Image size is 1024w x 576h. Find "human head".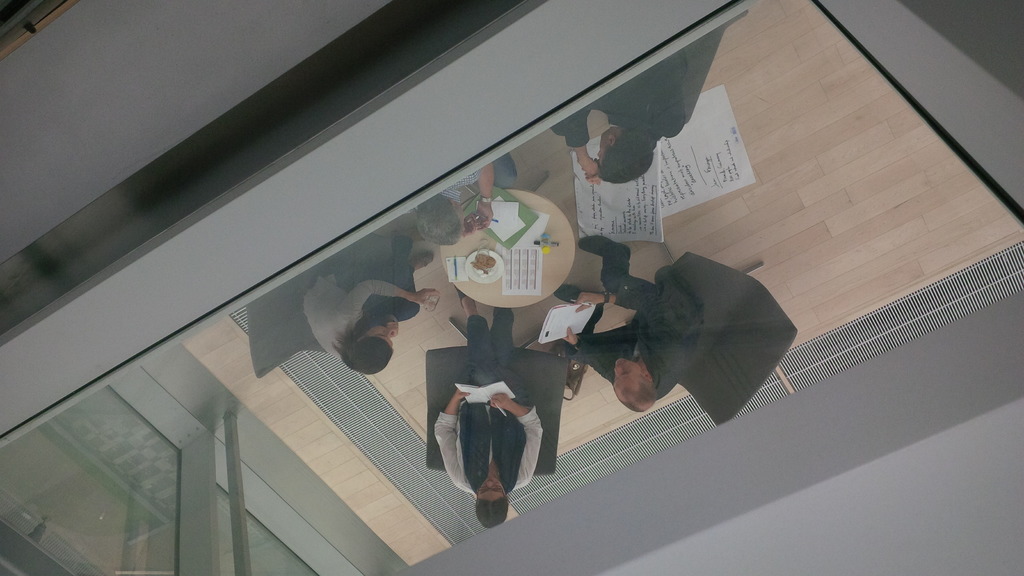
locate(476, 477, 508, 529).
